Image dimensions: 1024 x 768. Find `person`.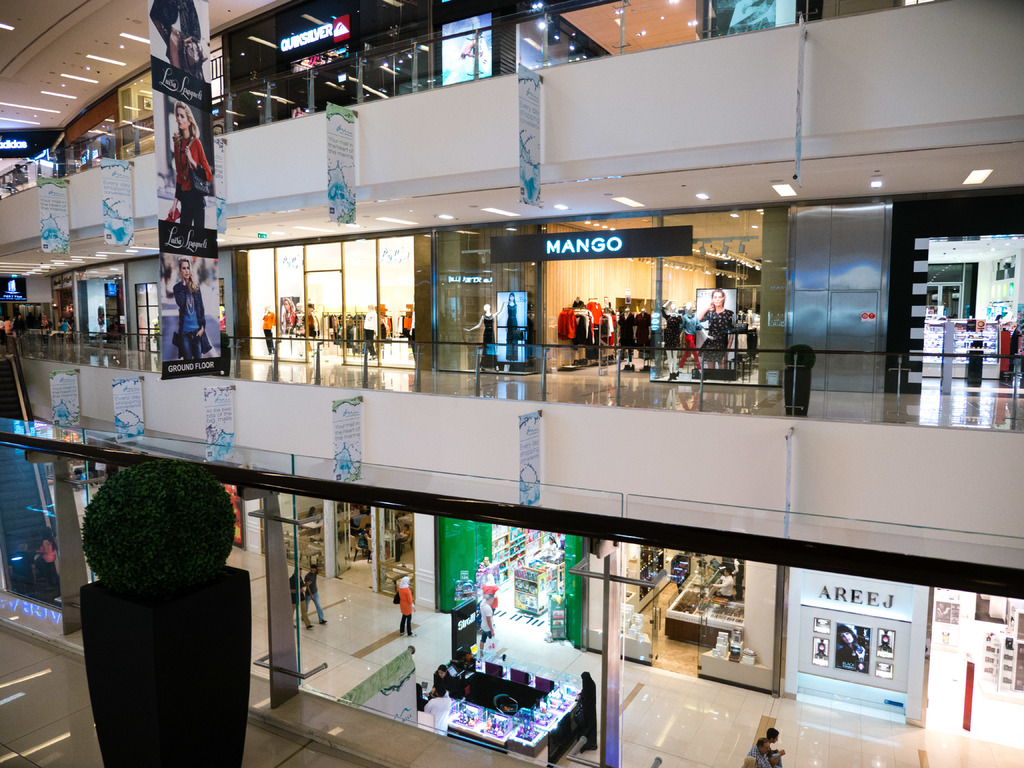
pyautogui.locateOnScreen(678, 303, 700, 367).
